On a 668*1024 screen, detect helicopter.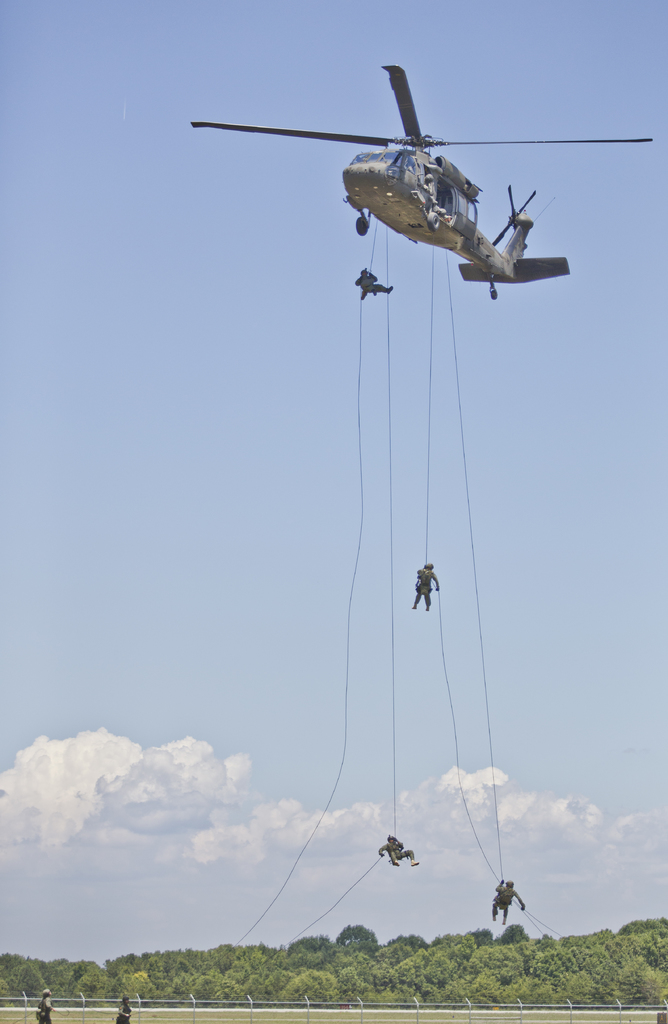
189,65,654,302.
